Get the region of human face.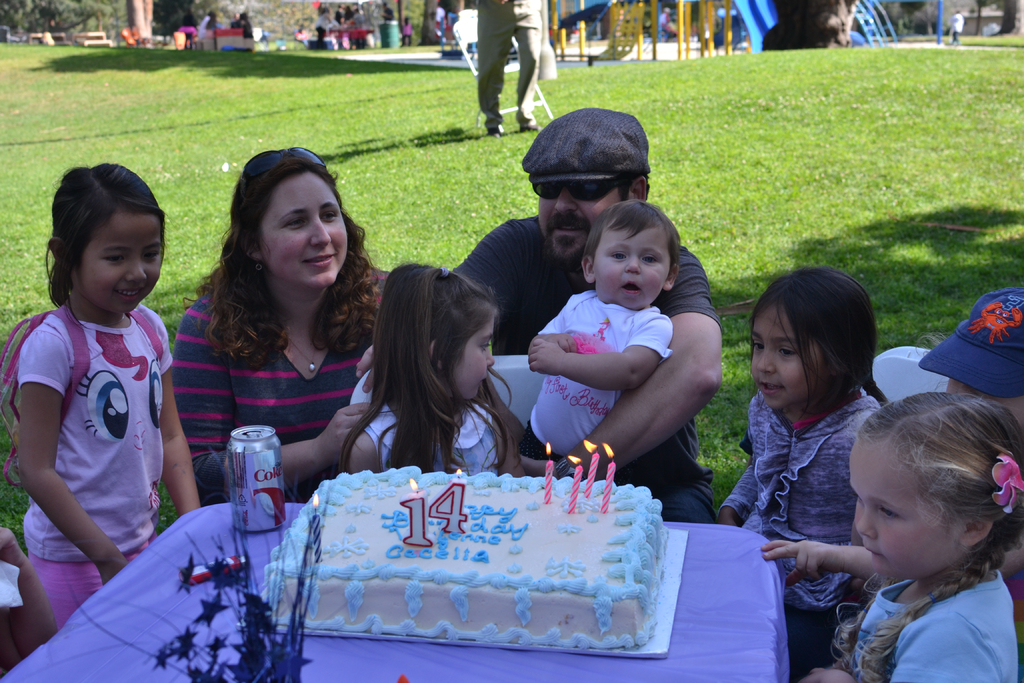
<region>753, 308, 819, 408</region>.
